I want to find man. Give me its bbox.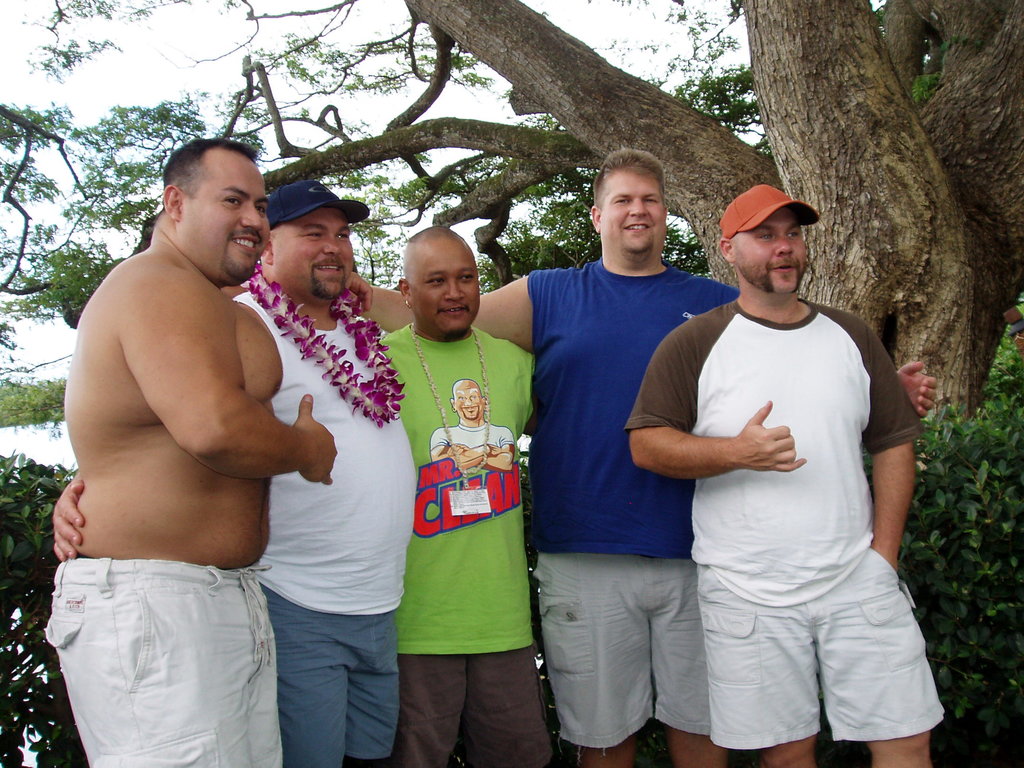
51:181:424:767.
